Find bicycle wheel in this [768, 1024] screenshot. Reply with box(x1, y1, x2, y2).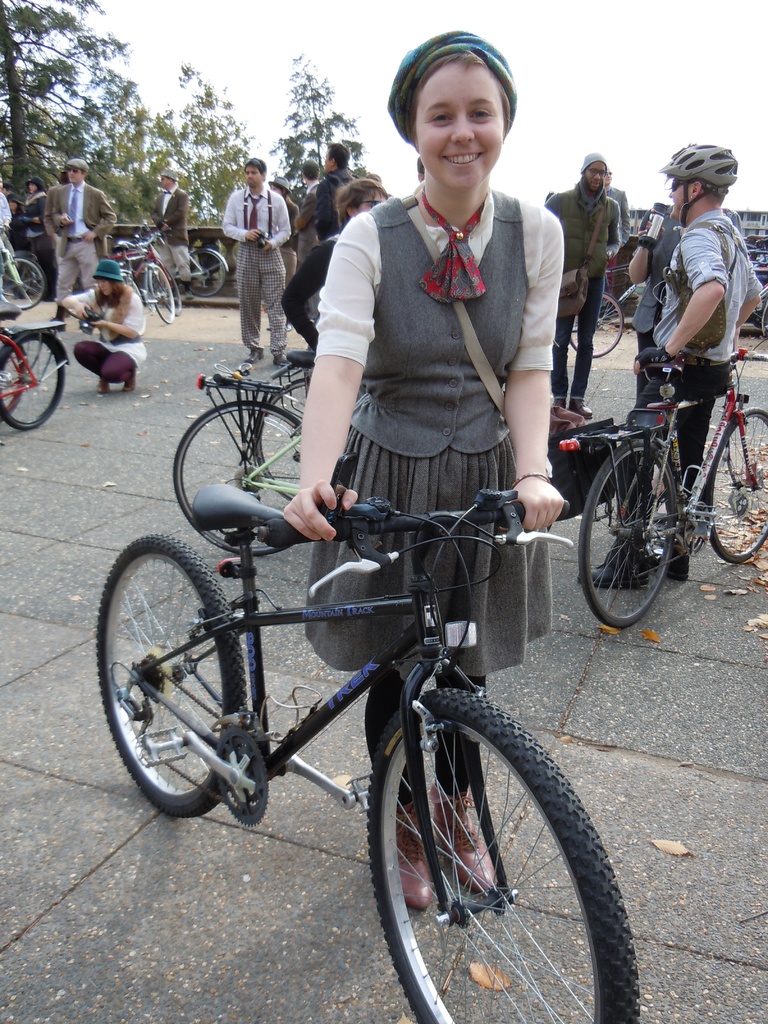
box(151, 264, 184, 316).
